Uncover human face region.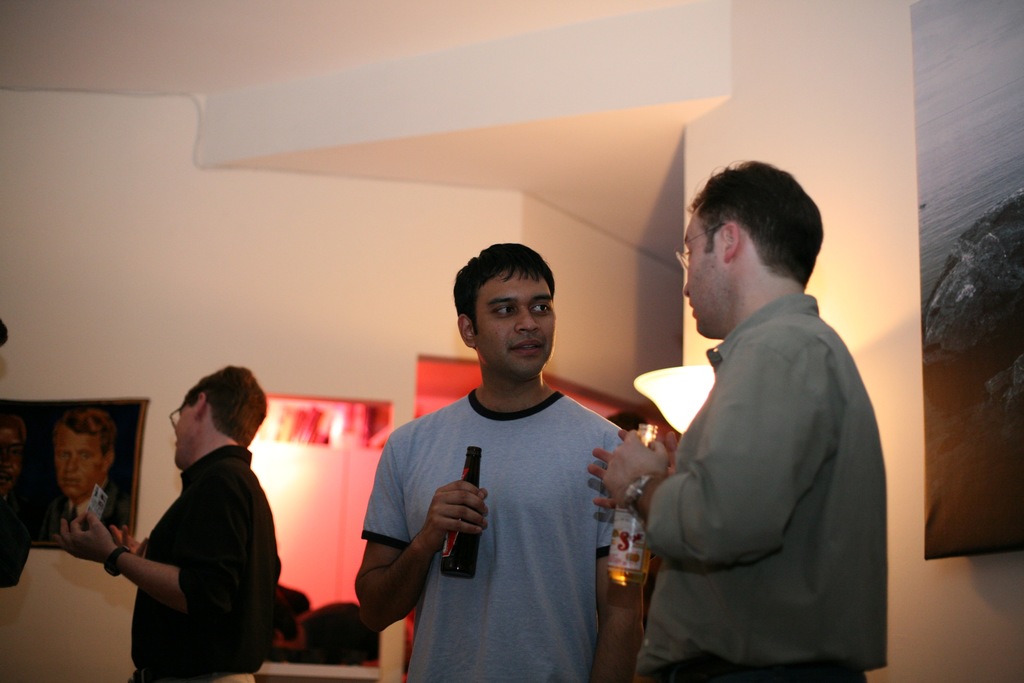
Uncovered: 683, 215, 724, 340.
